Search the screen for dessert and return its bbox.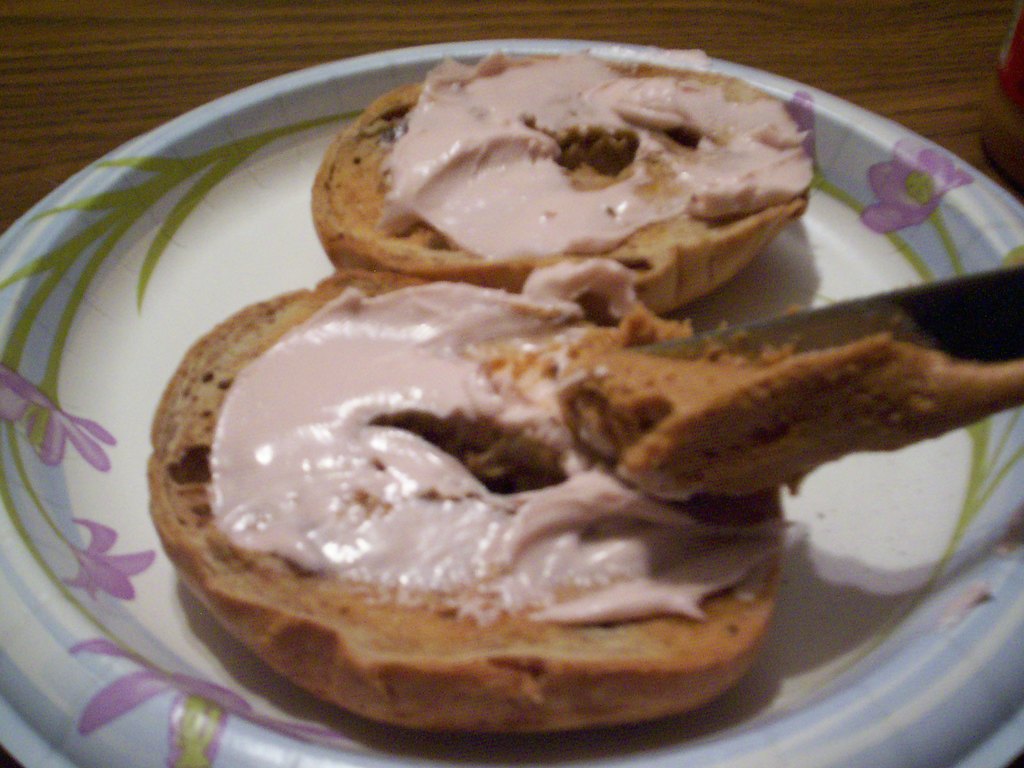
Found: 126, 262, 1023, 712.
